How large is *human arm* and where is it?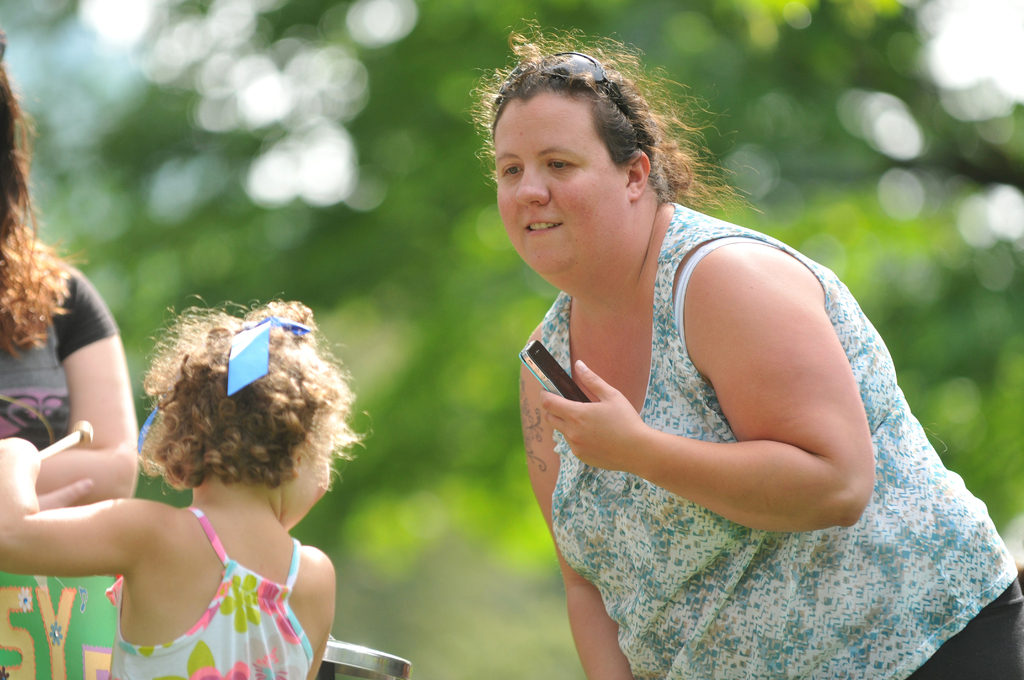
Bounding box: detection(577, 247, 902, 580).
